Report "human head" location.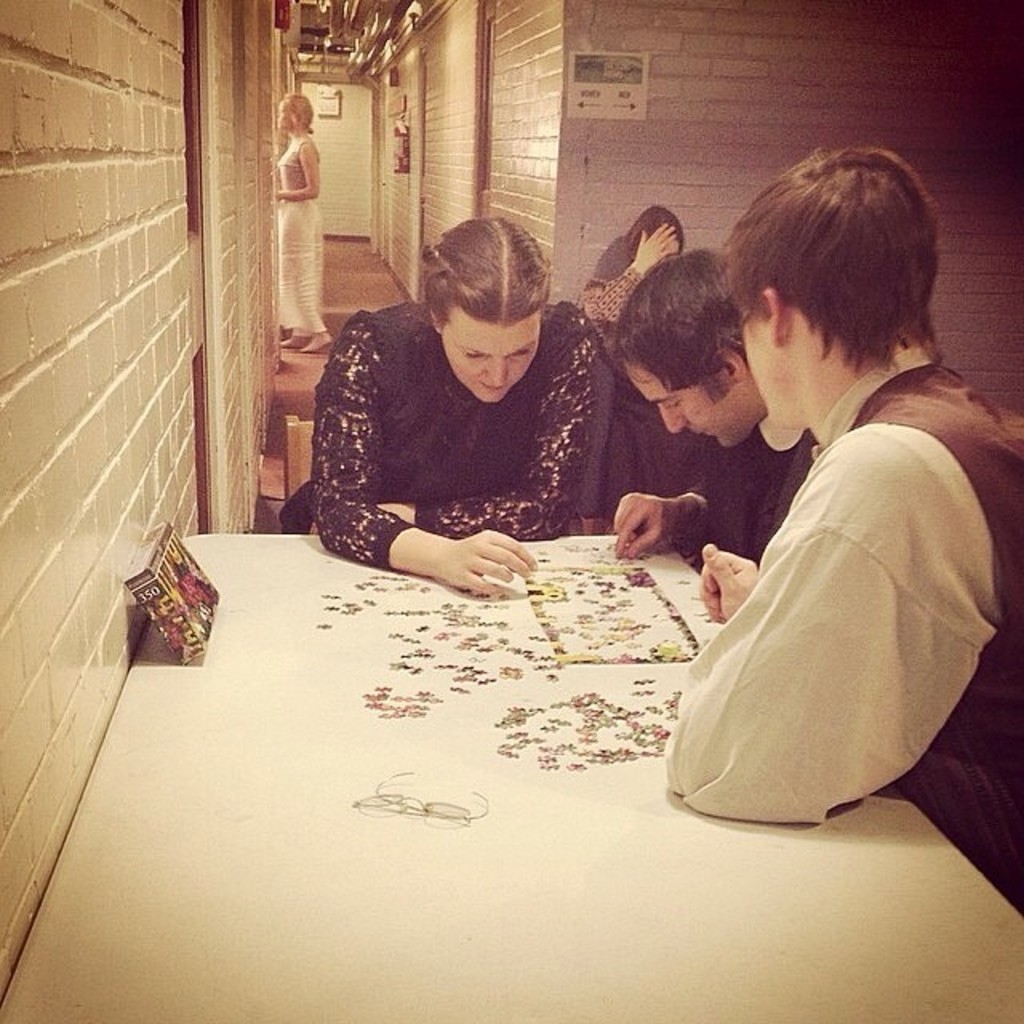
Report: locate(610, 248, 763, 454).
